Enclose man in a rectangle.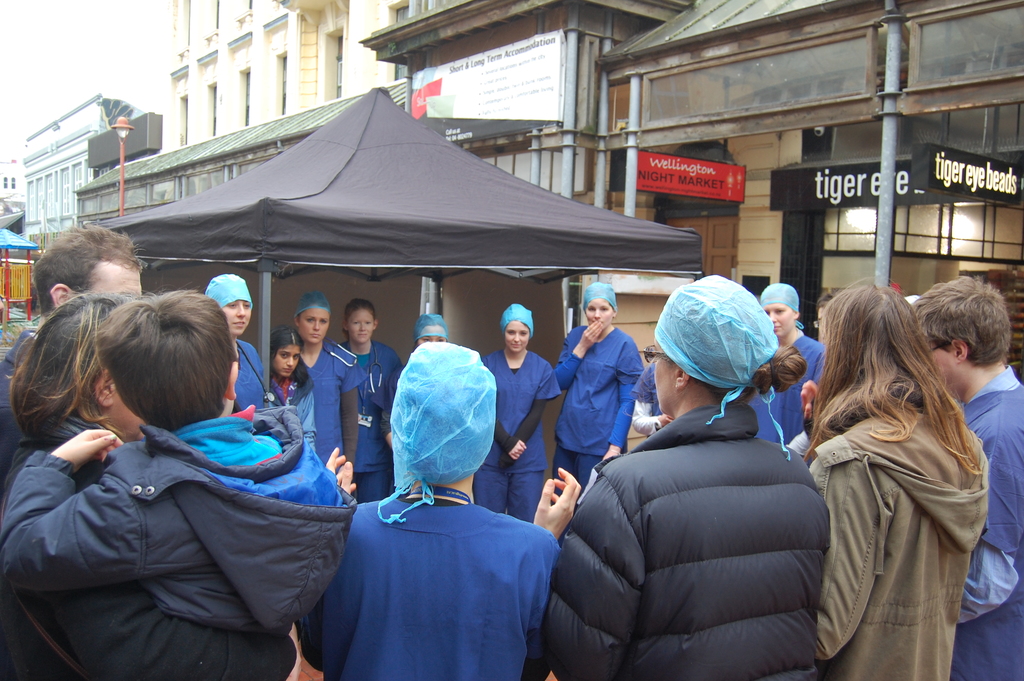
x1=909, y1=272, x2=1023, y2=680.
